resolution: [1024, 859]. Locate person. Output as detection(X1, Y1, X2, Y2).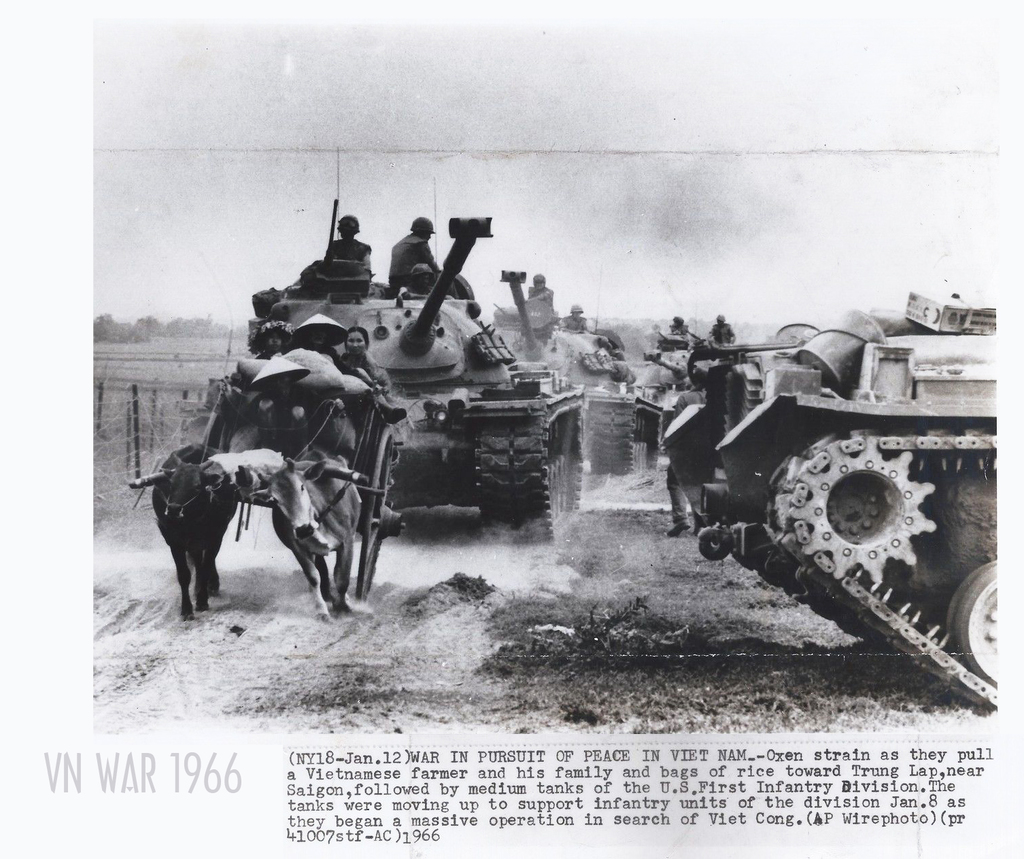
detection(344, 323, 394, 400).
